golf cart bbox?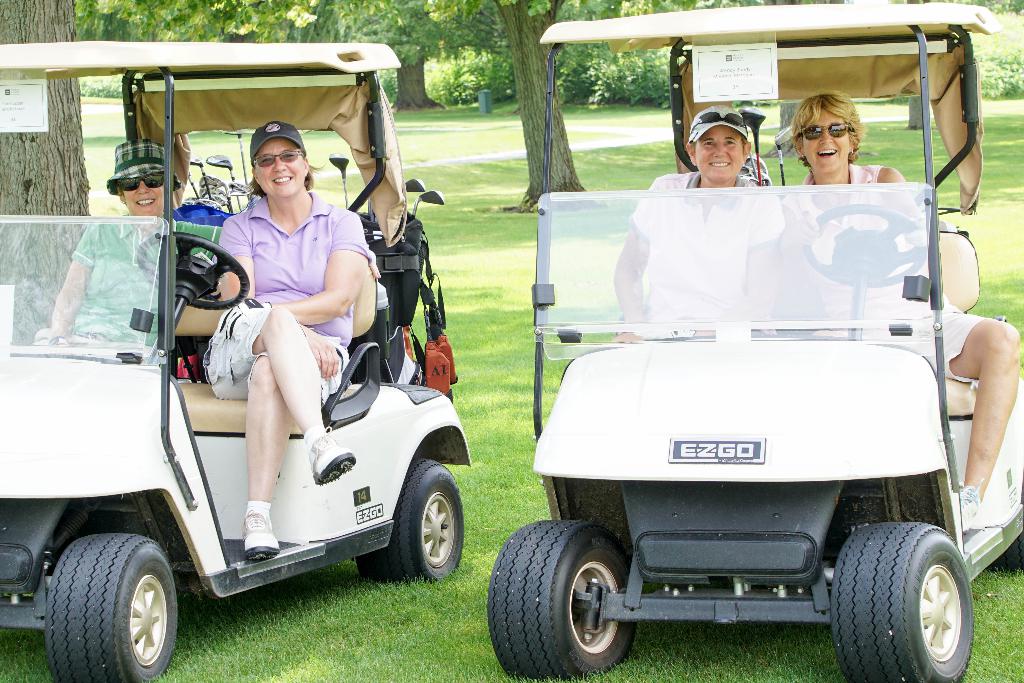
<box>485,3,1023,682</box>
